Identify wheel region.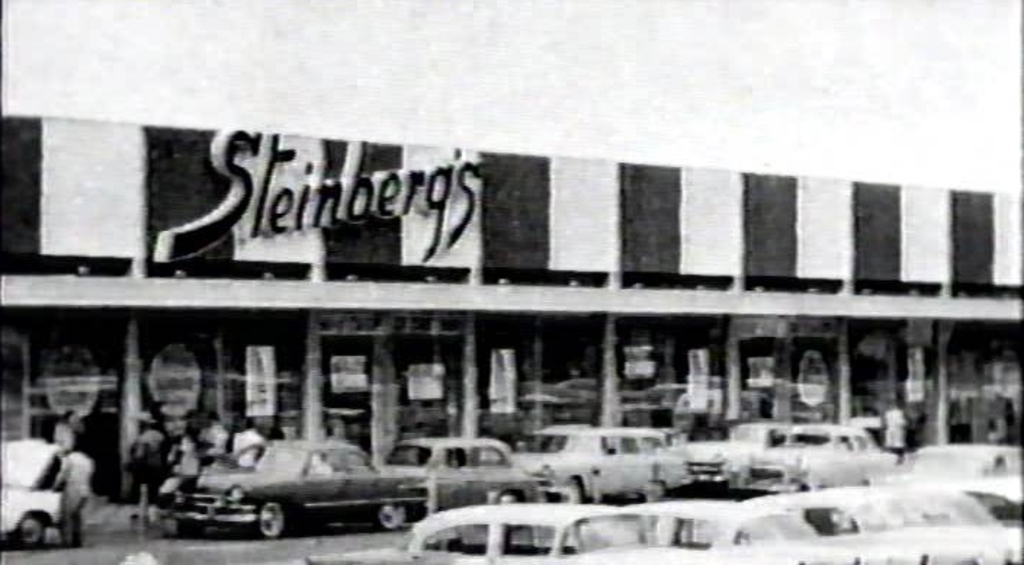
Region: <bbox>498, 489, 521, 505</bbox>.
